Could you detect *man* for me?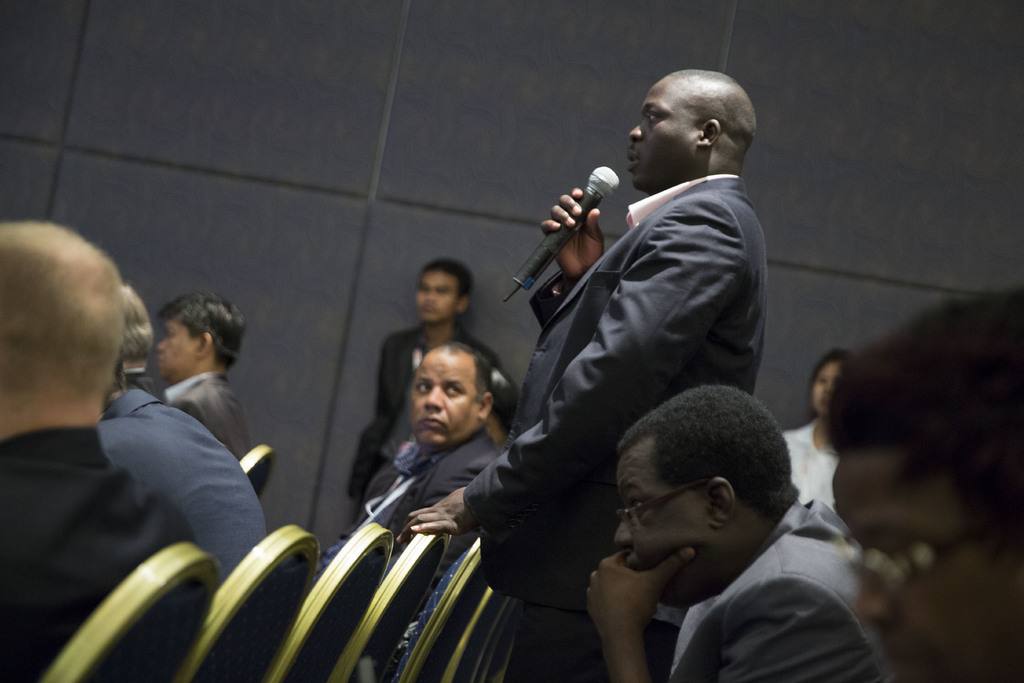
Detection result: bbox=[340, 253, 509, 523].
